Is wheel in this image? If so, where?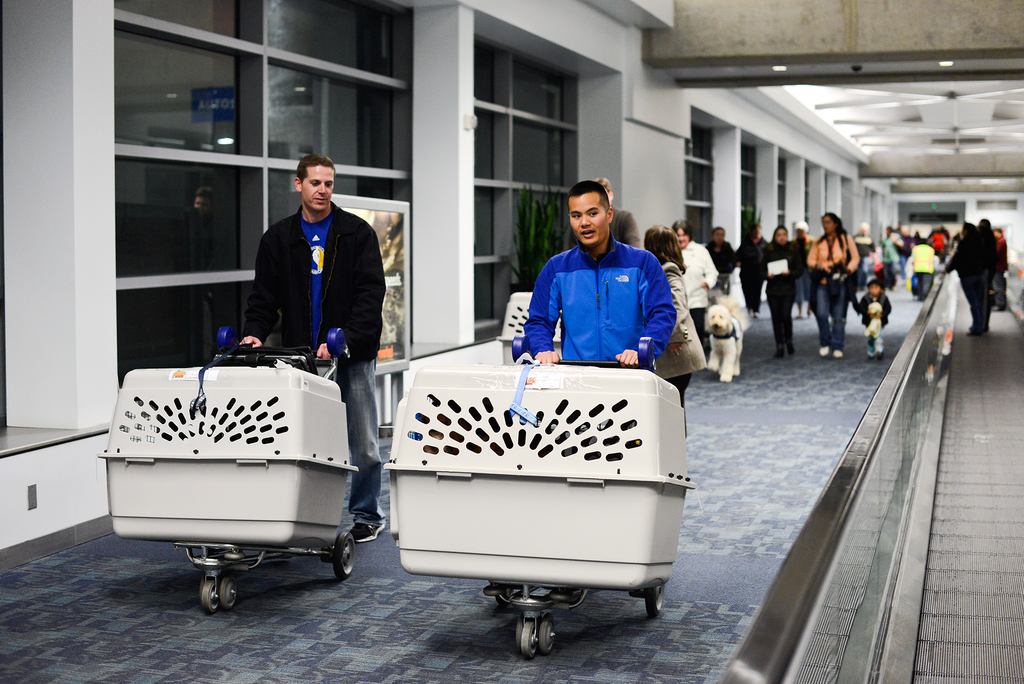
Yes, at region(331, 530, 356, 582).
